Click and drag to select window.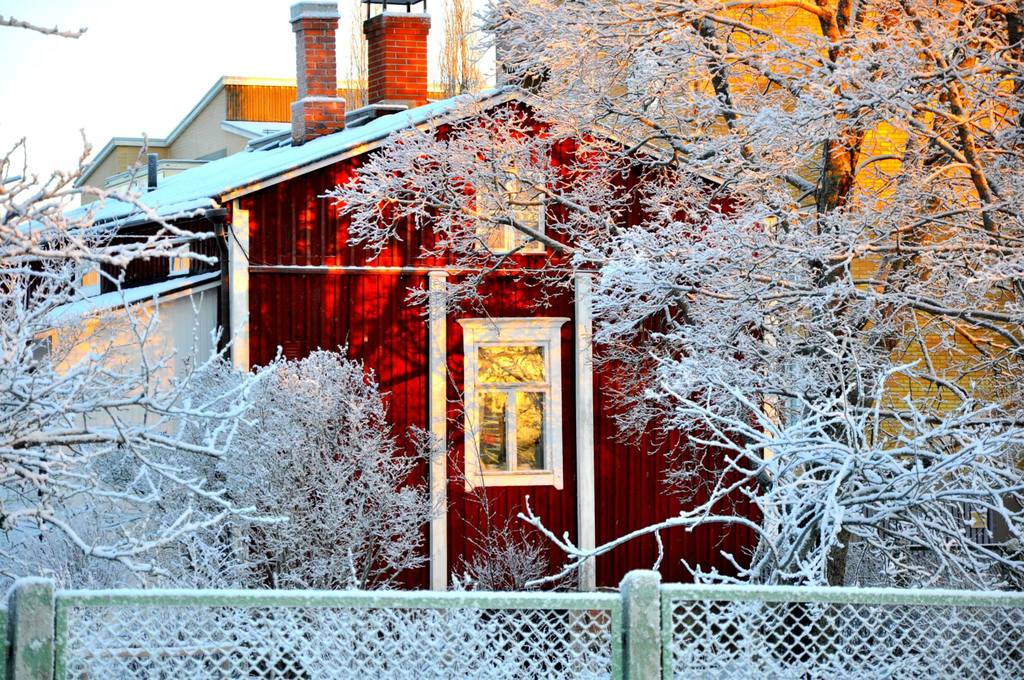
Selection: box(457, 315, 572, 494).
